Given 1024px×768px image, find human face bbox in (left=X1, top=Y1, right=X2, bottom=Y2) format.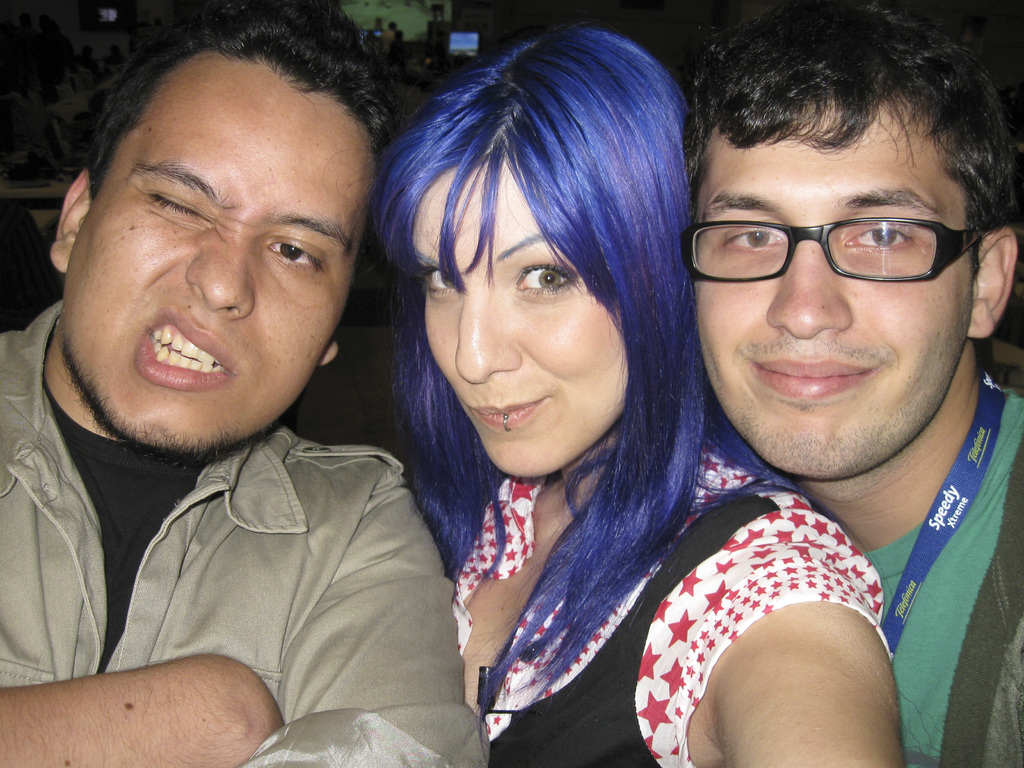
(left=692, top=94, right=974, bottom=482).
